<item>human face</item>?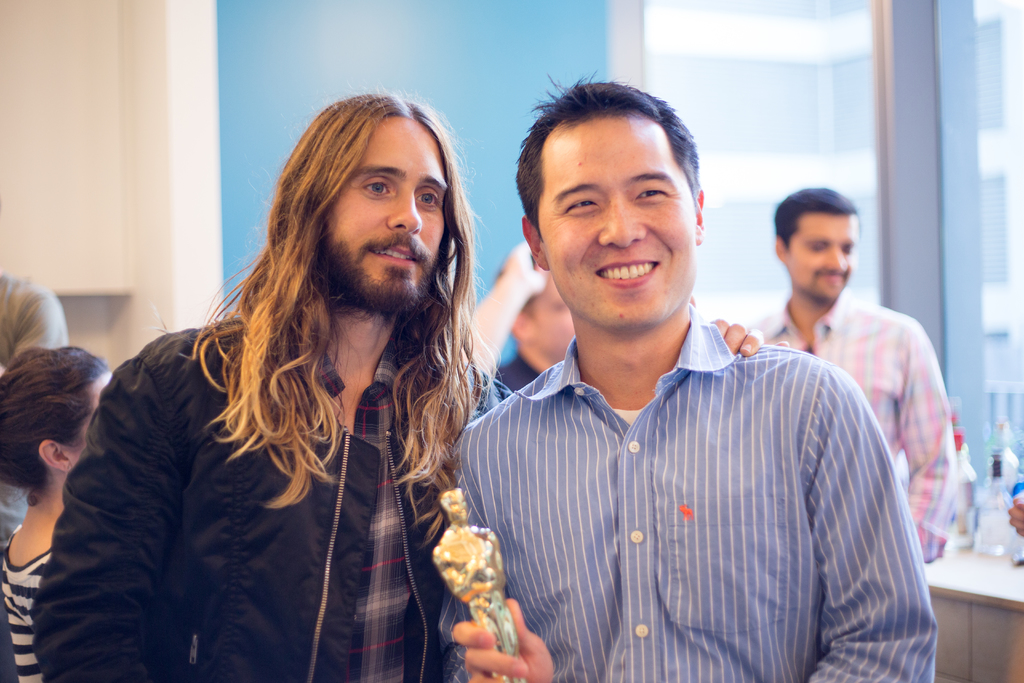
x1=324 y1=114 x2=446 y2=313
